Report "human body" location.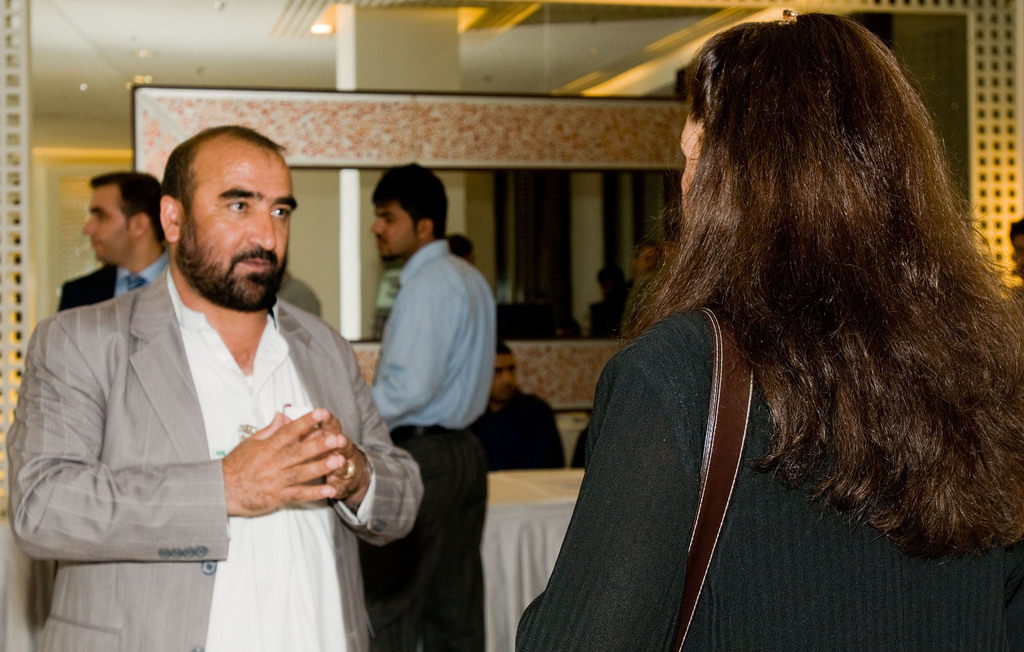
Report: [left=6, top=122, right=419, bottom=651].
